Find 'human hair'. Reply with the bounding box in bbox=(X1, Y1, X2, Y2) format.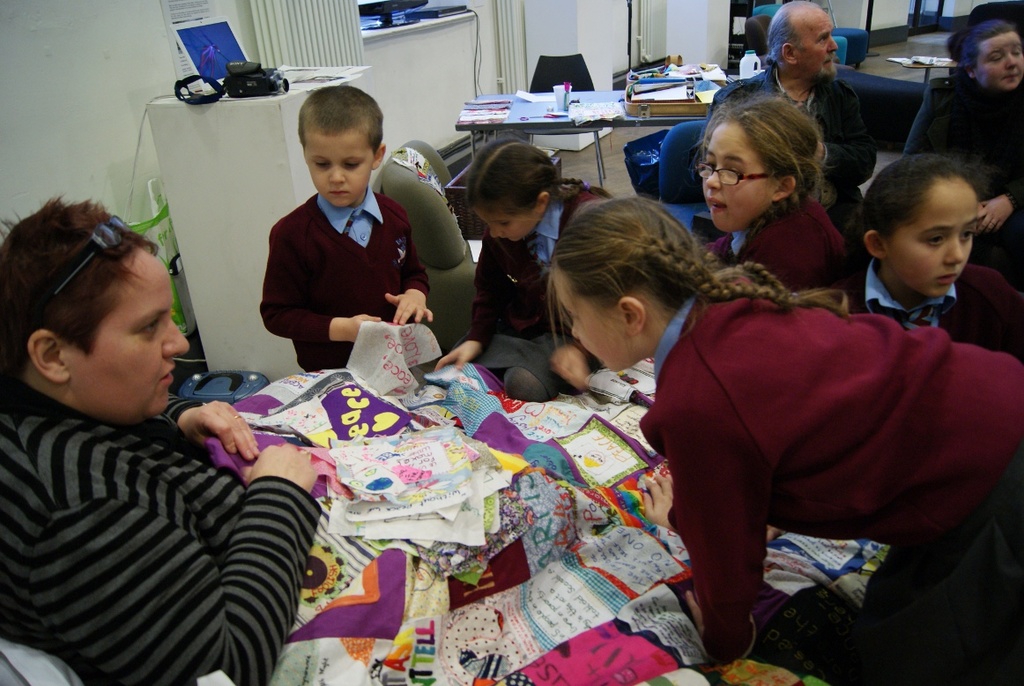
bbox=(297, 84, 384, 160).
